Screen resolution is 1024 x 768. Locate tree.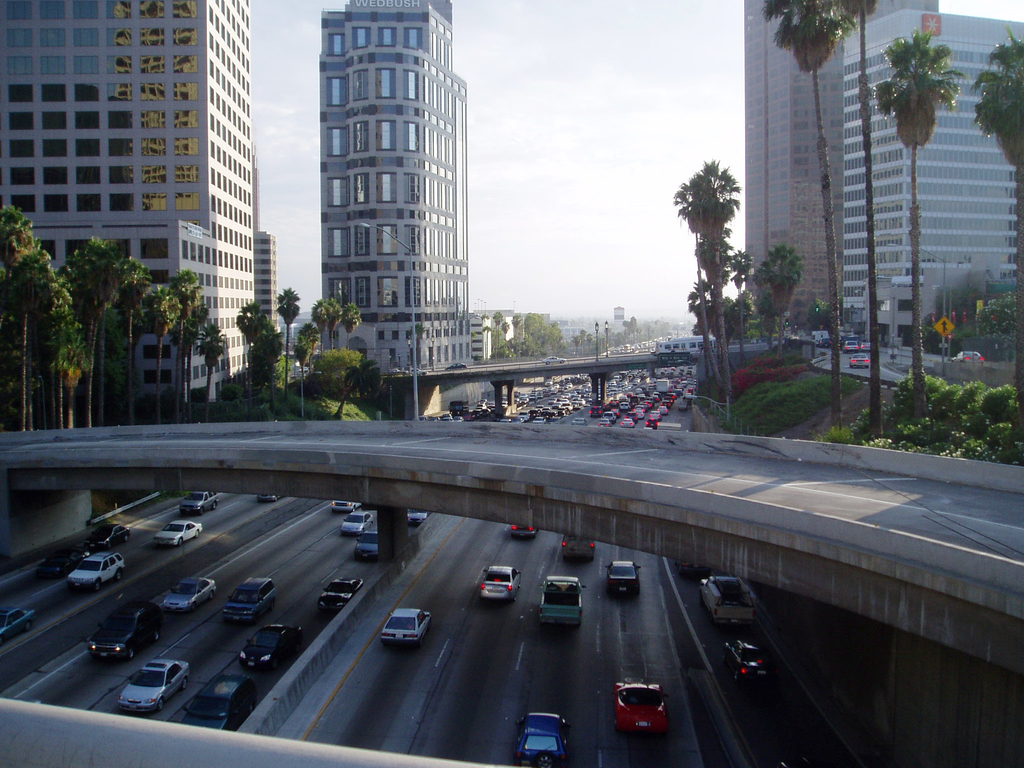
138 285 181 415.
